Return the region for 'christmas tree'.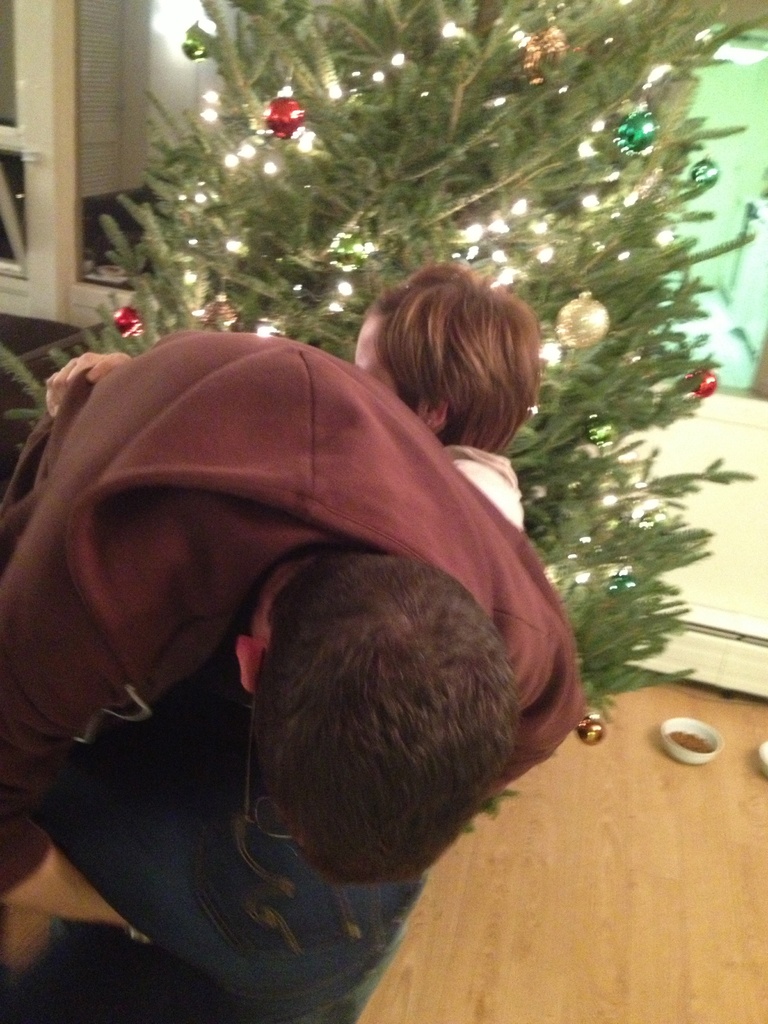
region(0, 0, 767, 835).
